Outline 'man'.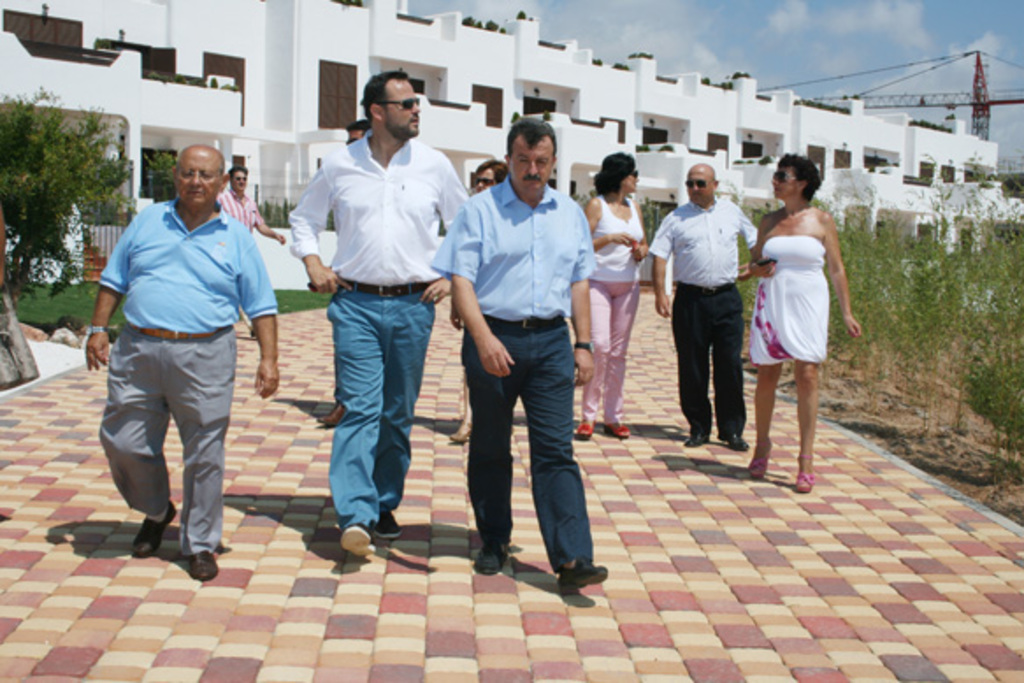
Outline: pyautogui.locateOnScreen(279, 67, 471, 555).
